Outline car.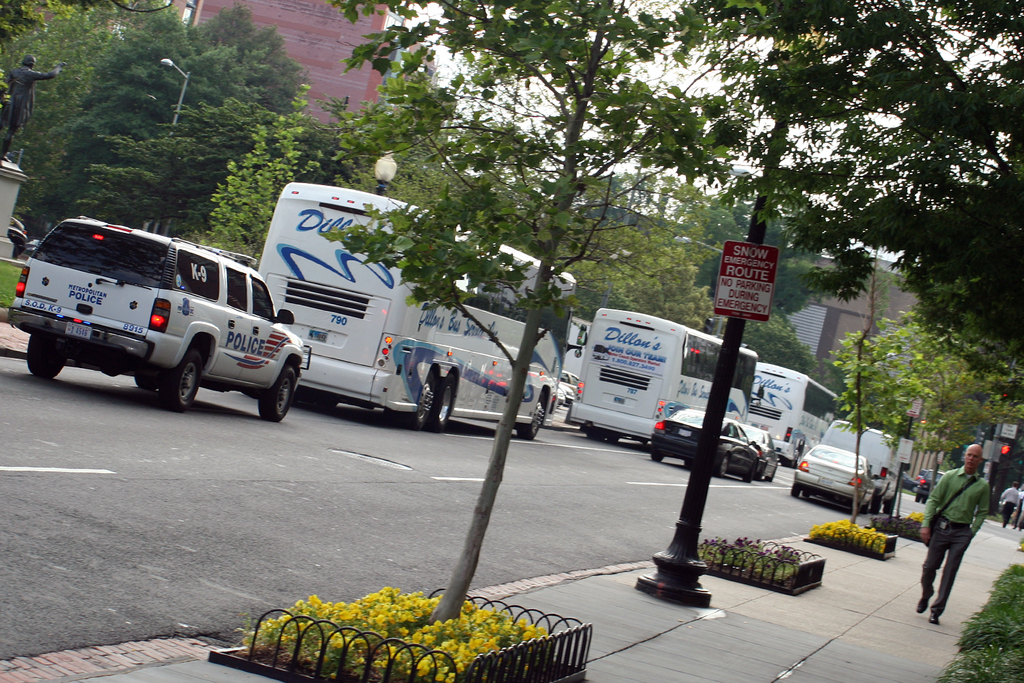
Outline: detection(649, 400, 760, 477).
